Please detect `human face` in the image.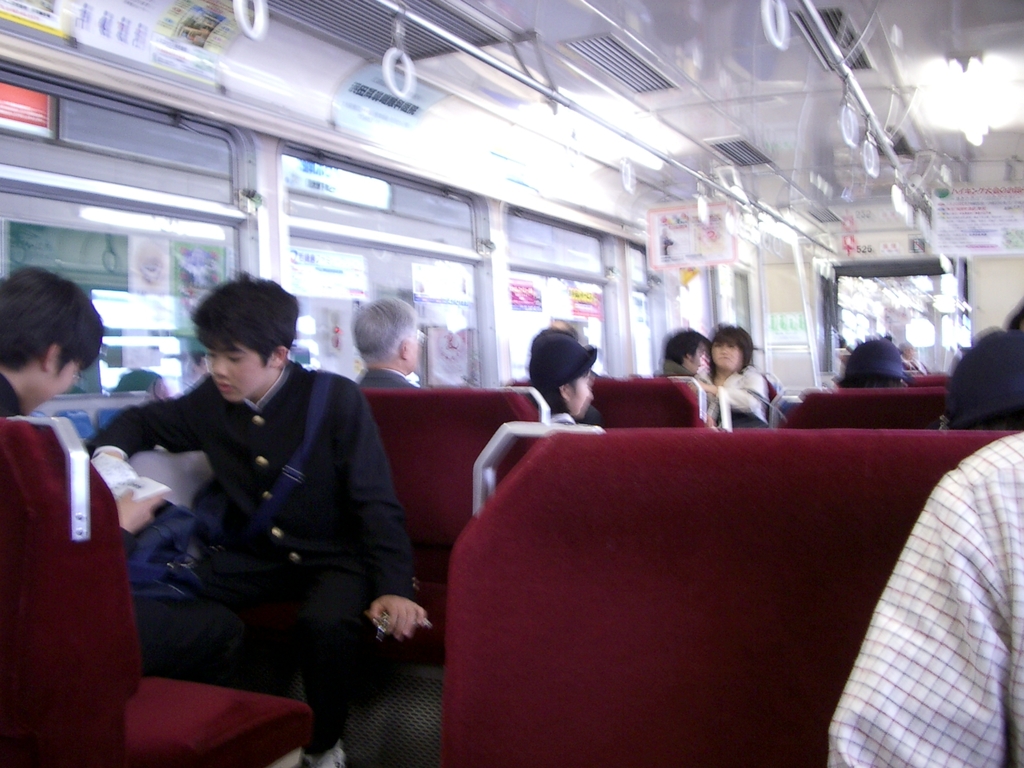
(710,346,744,368).
